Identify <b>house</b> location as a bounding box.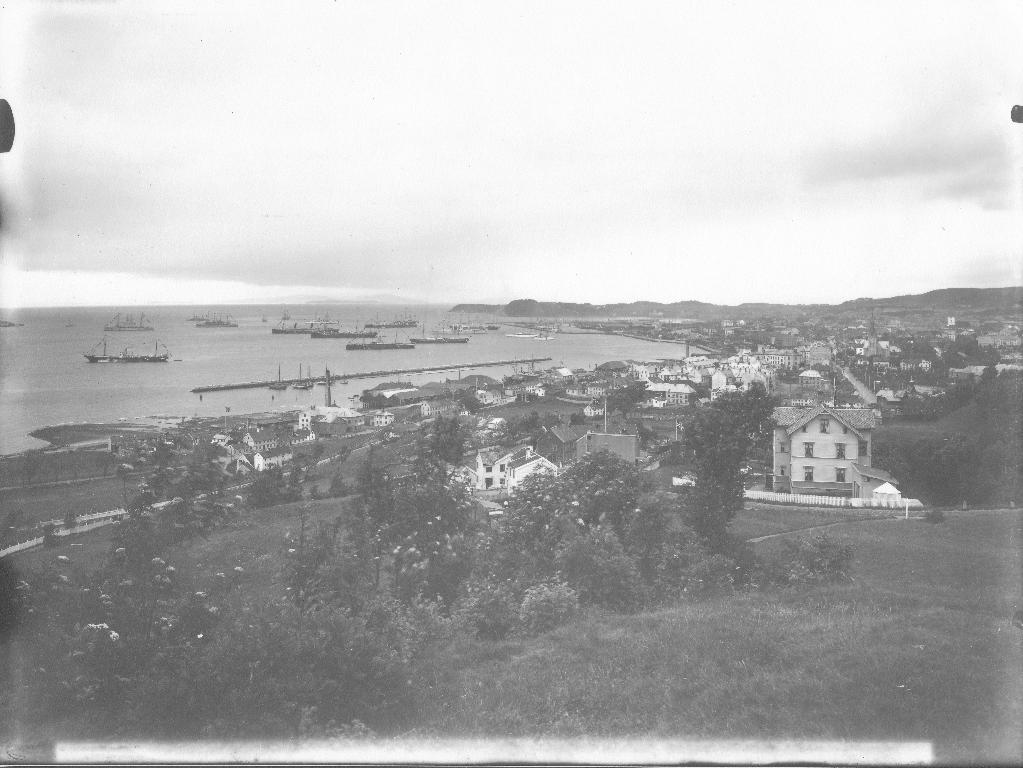
box(458, 438, 561, 496).
